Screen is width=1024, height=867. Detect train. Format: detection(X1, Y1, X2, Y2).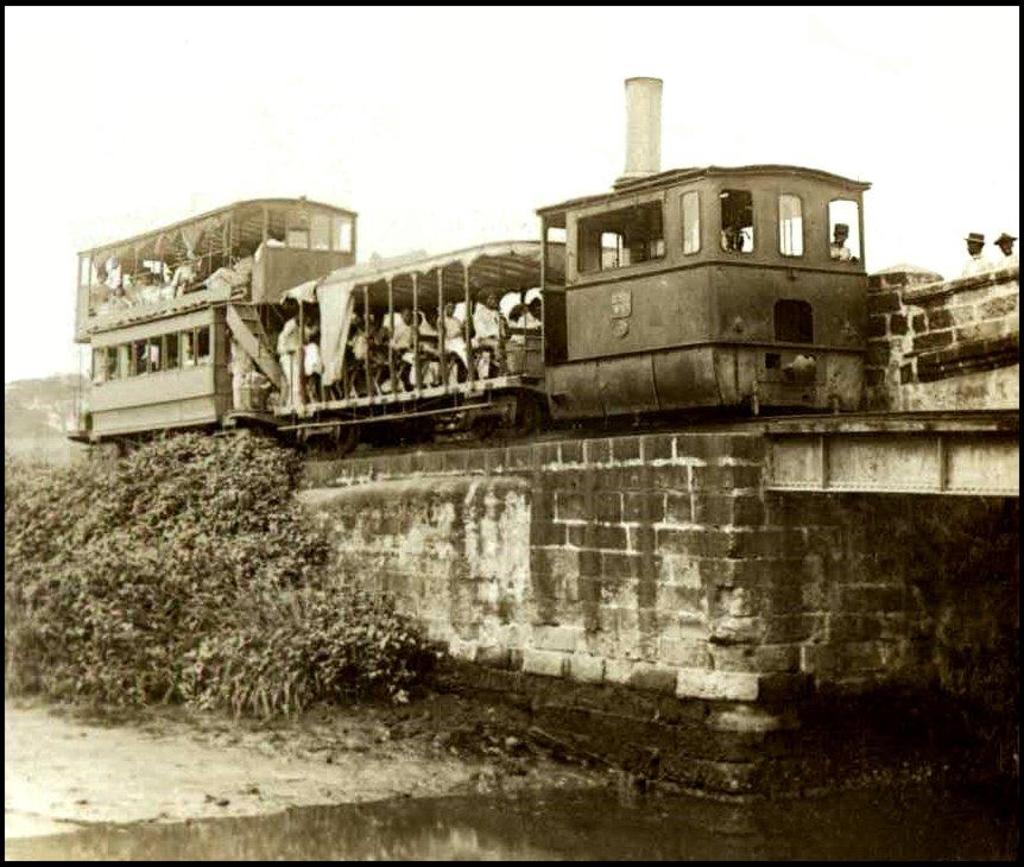
detection(38, 70, 871, 428).
